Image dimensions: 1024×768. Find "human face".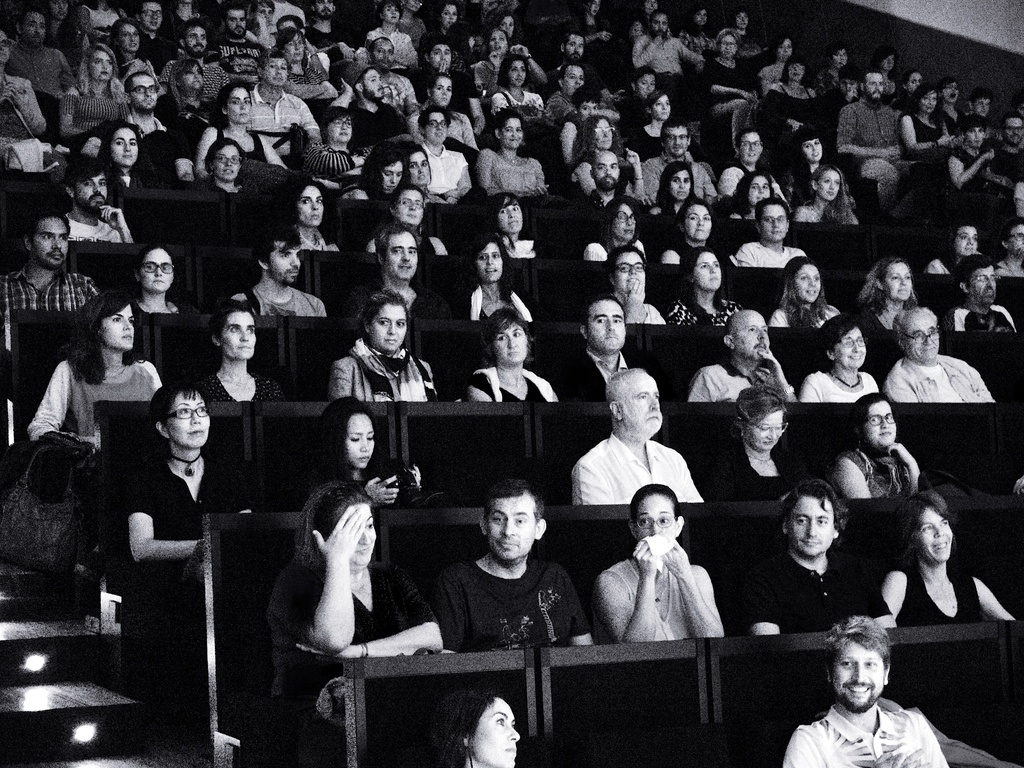
left=617, top=250, right=644, bottom=294.
